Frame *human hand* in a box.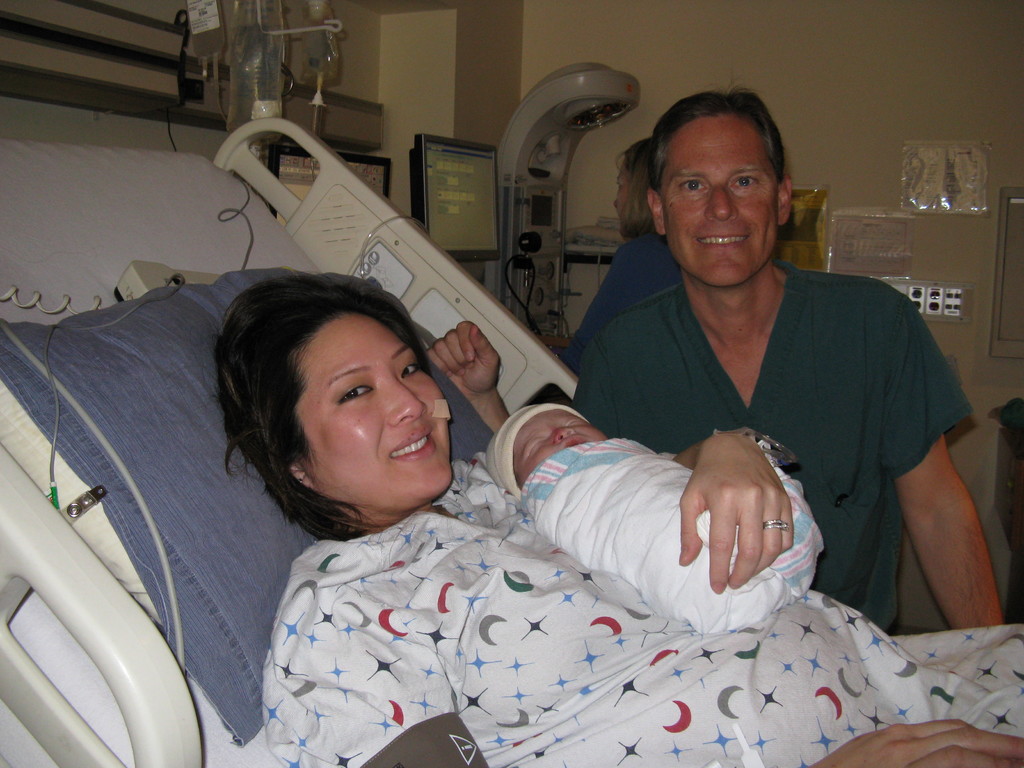
(424,321,500,401).
